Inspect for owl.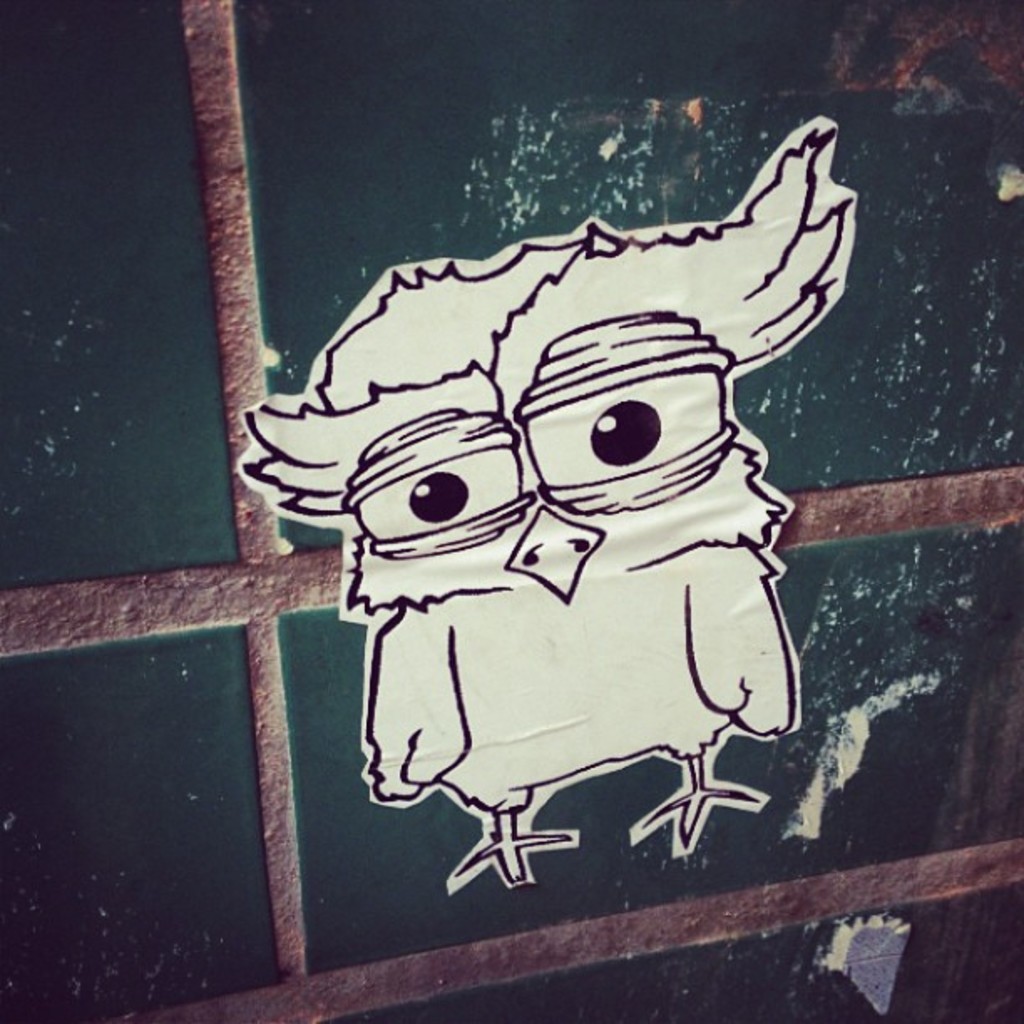
Inspection: 238/119/860/887.
